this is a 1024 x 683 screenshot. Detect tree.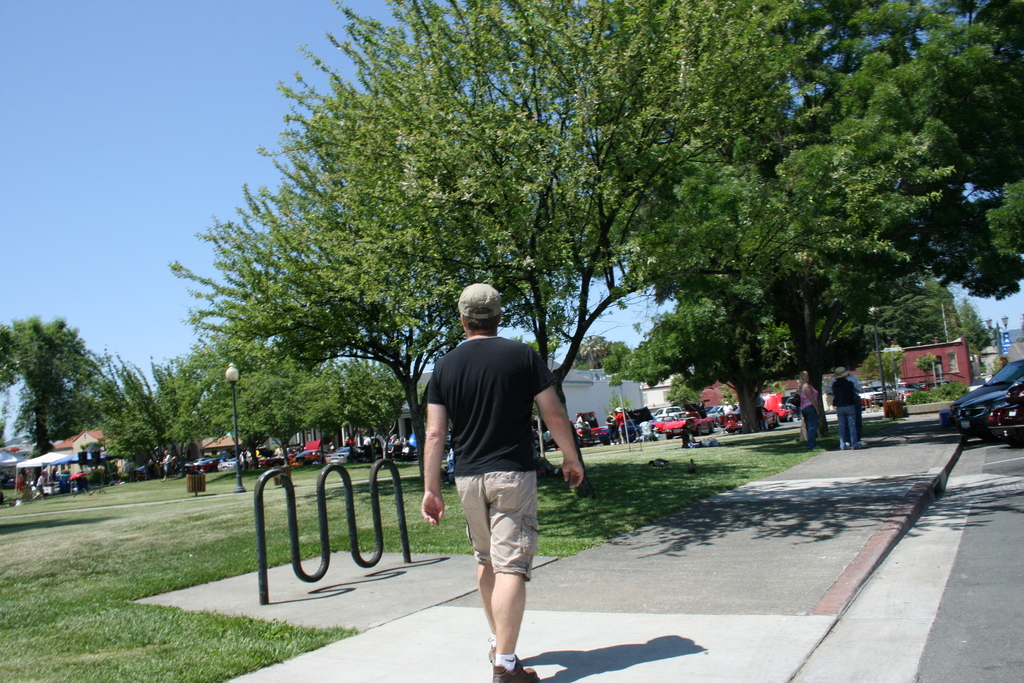
[139,341,248,479].
